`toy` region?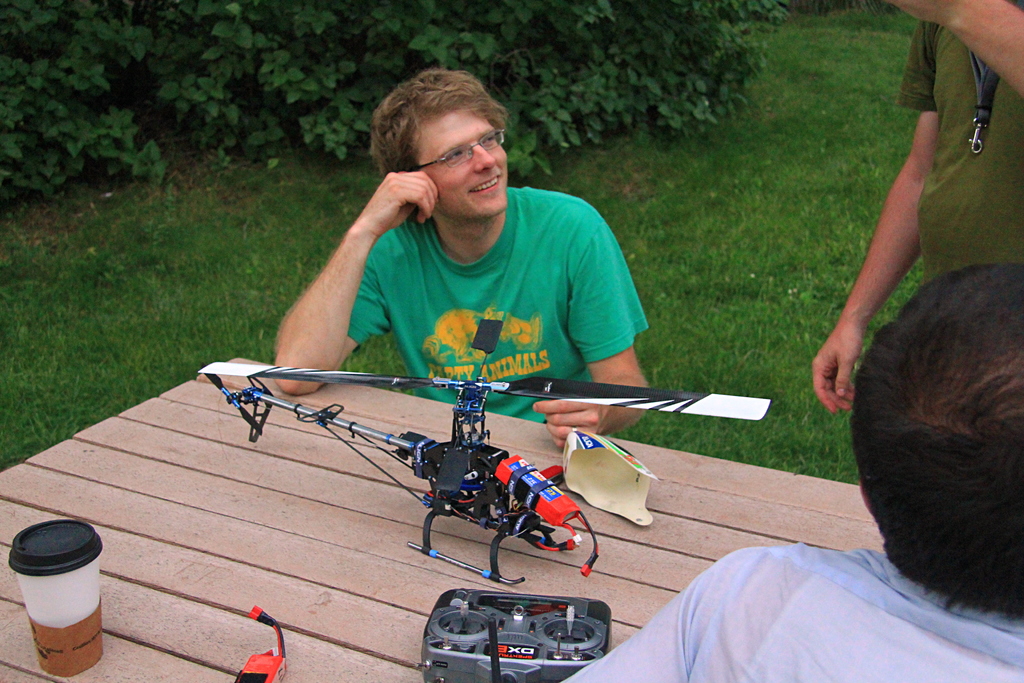
195, 320, 772, 588
